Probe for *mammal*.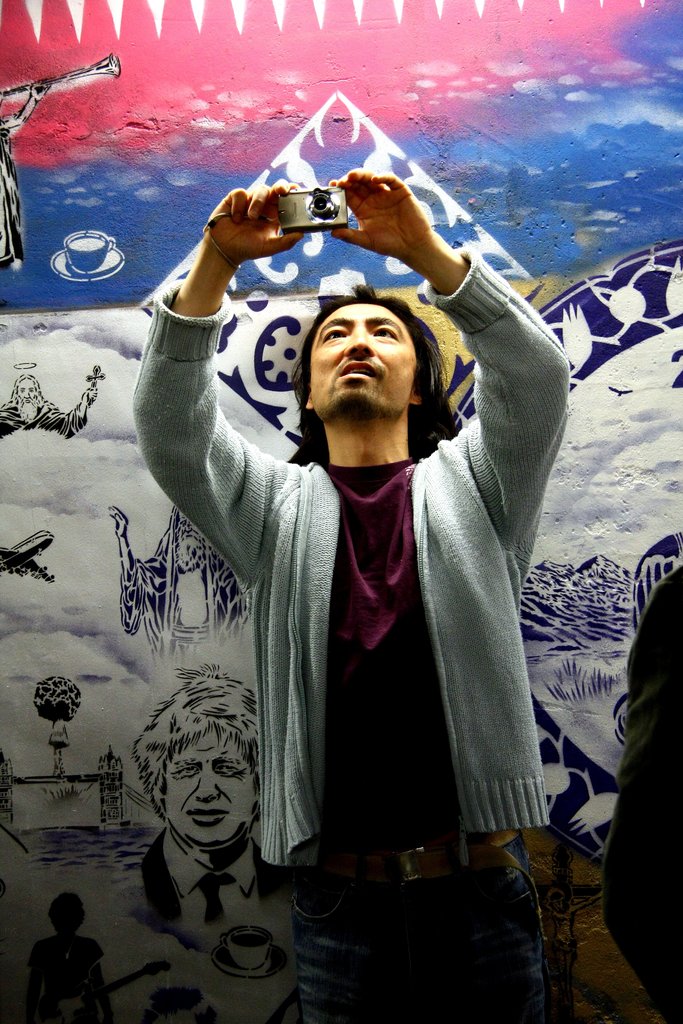
Probe result: [0,84,54,263].
